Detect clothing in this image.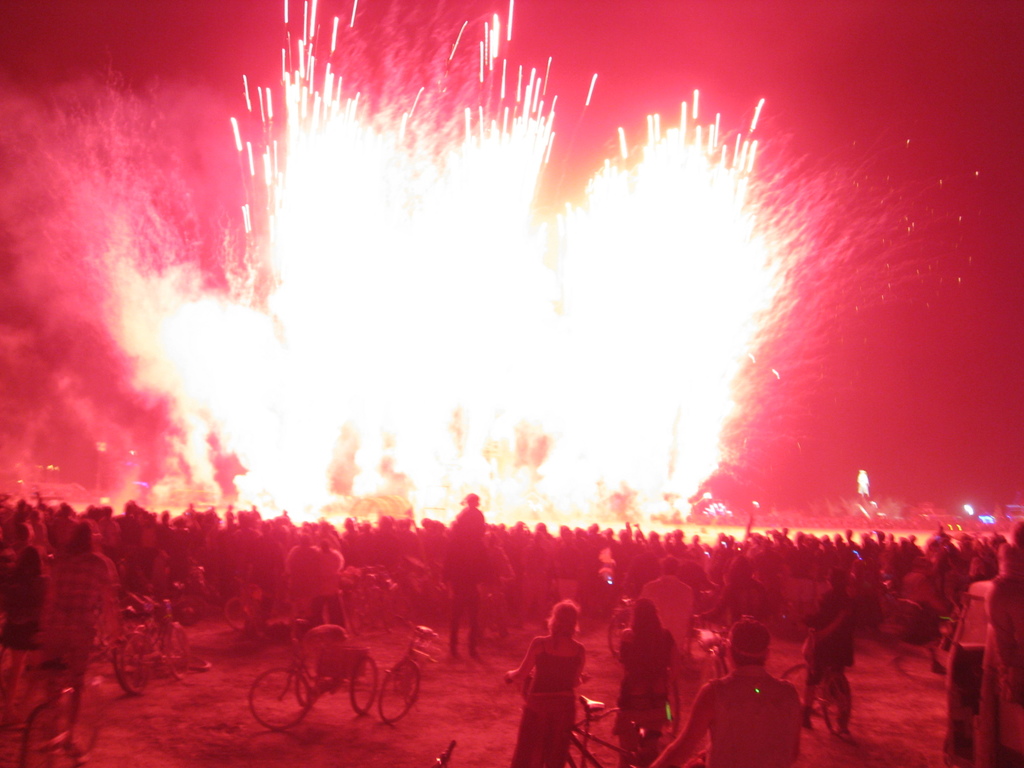
Detection: (left=676, top=559, right=705, bottom=600).
